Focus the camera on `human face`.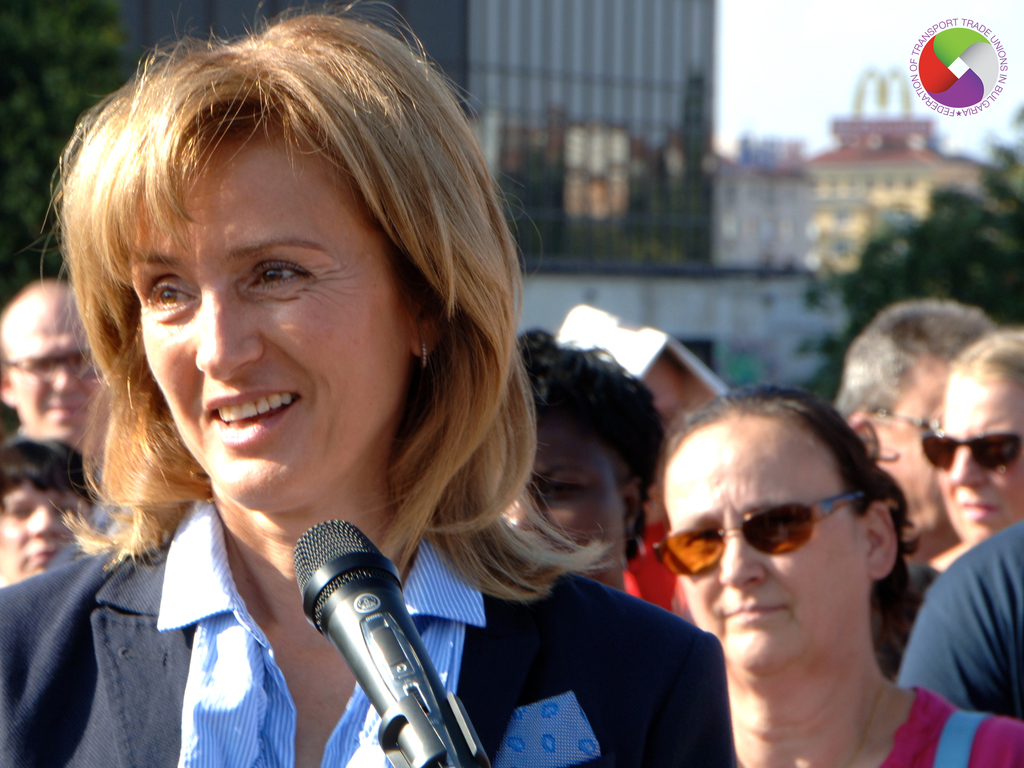
Focus region: left=0, top=488, right=86, bottom=576.
